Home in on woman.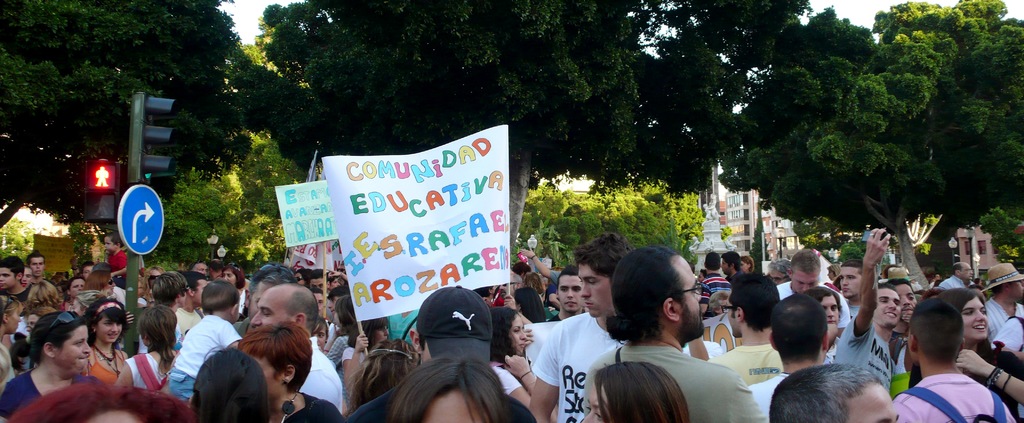
Homed in at BBox(1, 311, 102, 418).
